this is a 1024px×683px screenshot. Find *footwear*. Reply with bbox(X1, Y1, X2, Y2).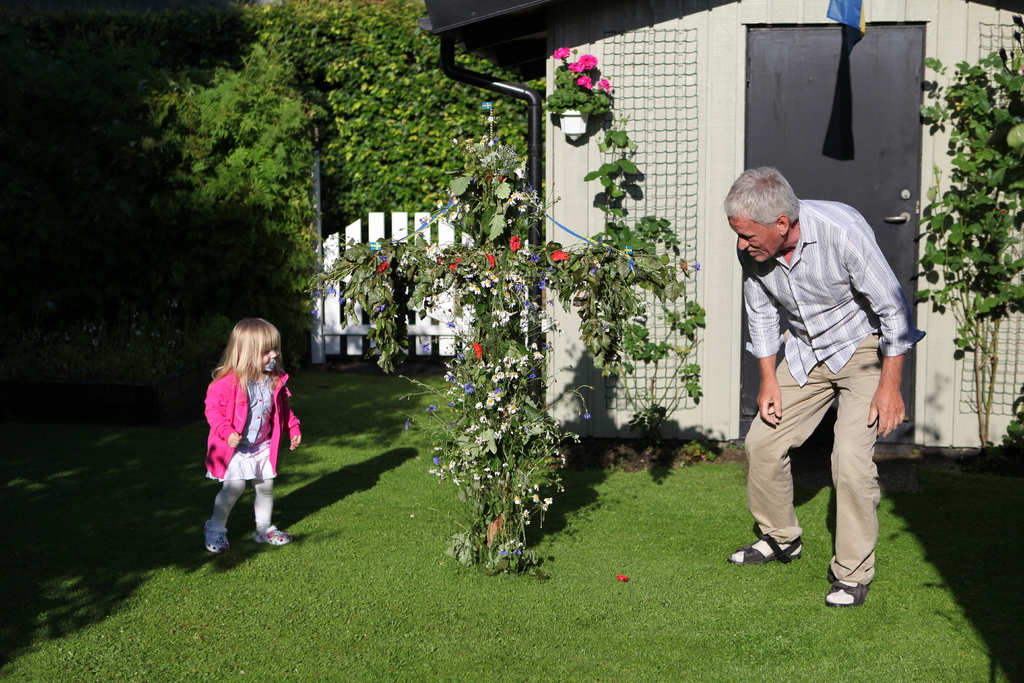
bbox(725, 534, 803, 563).
